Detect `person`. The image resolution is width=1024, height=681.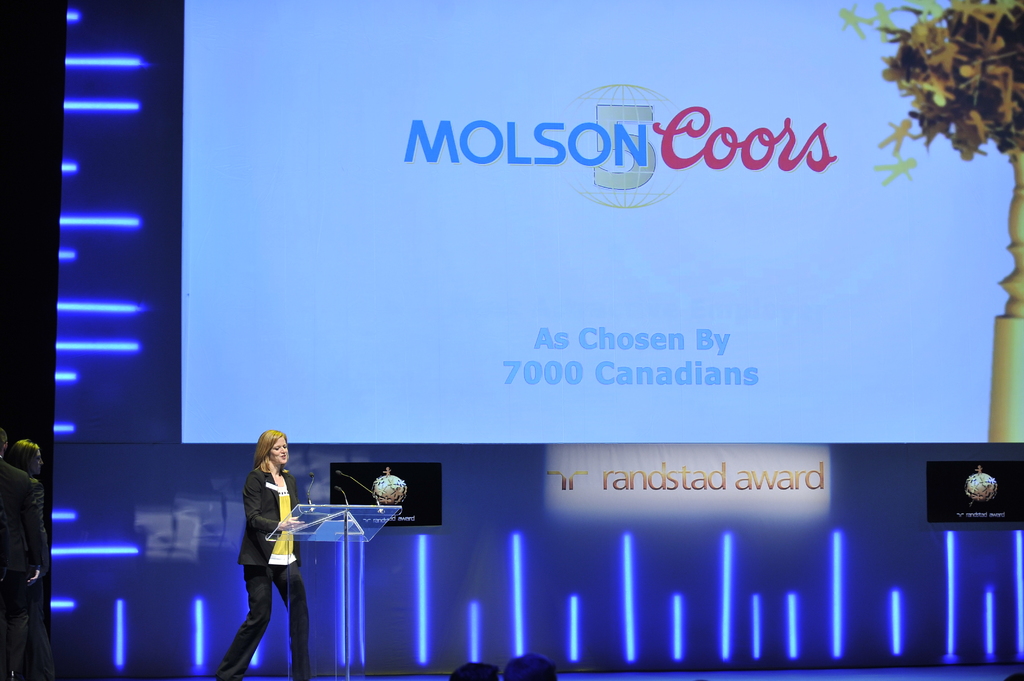
<bbox>229, 417, 303, 662</bbox>.
